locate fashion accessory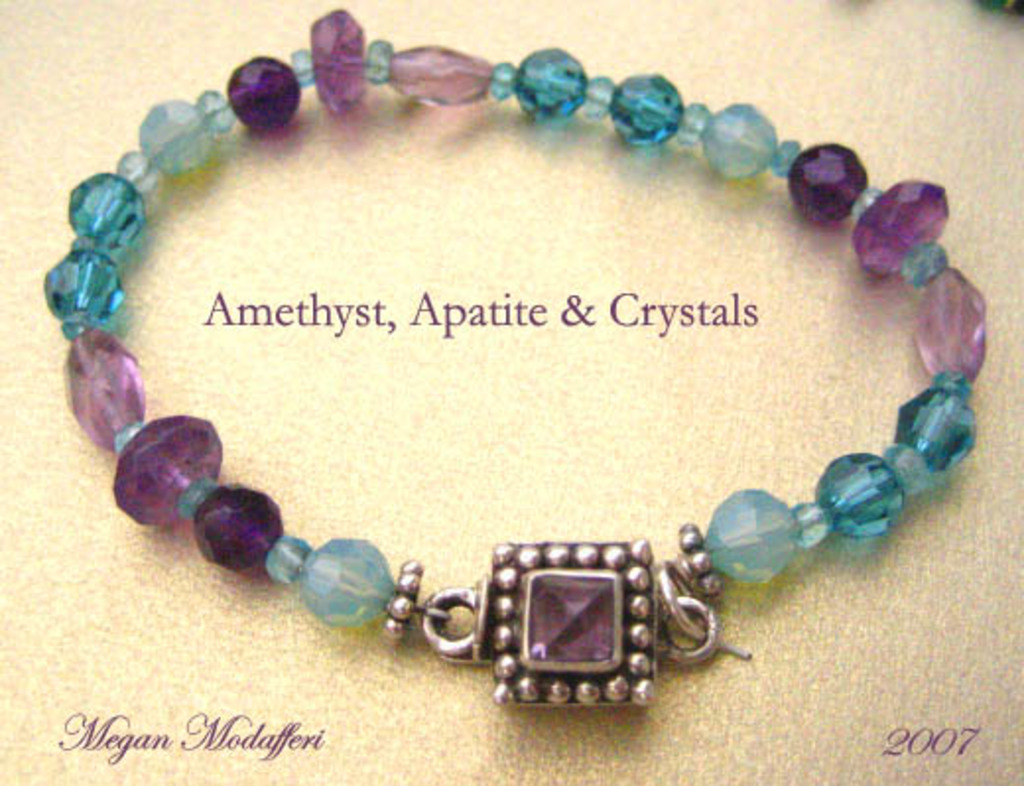
left=45, top=12, right=989, bottom=709
